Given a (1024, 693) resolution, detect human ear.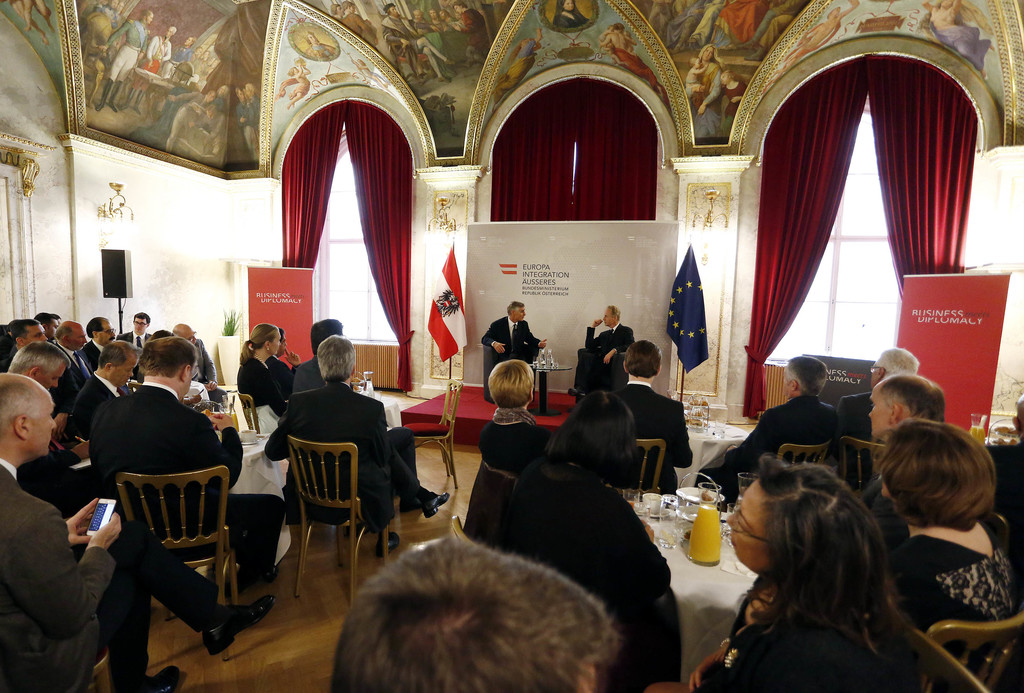
bbox(106, 363, 113, 371).
